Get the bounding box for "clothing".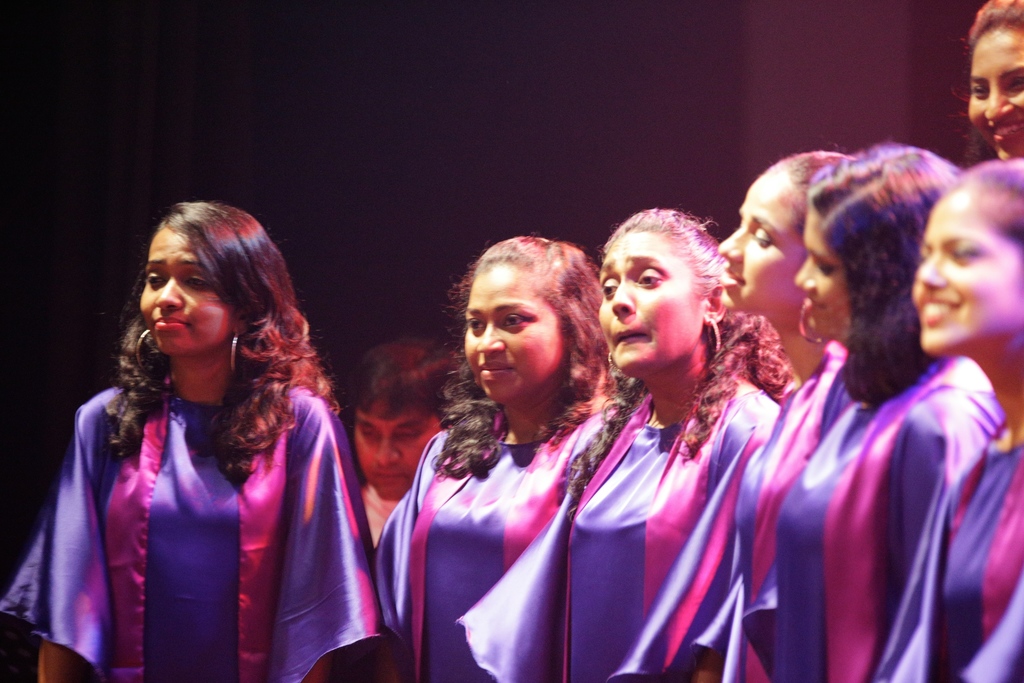
pyautogui.locateOnScreen(749, 367, 996, 682).
